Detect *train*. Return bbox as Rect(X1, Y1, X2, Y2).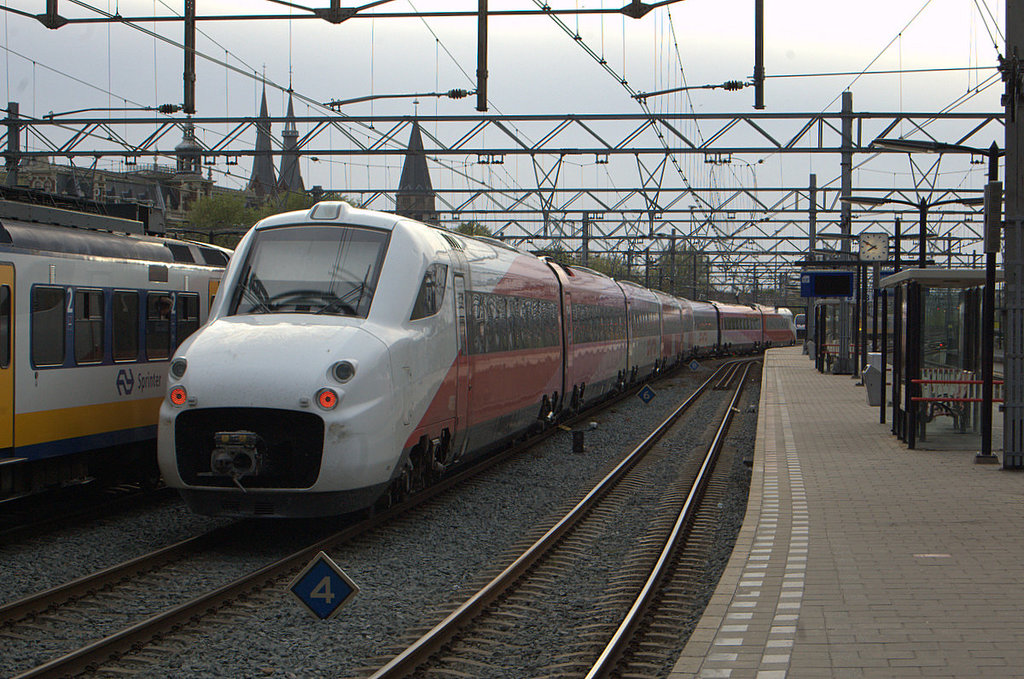
Rect(0, 183, 237, 475).
